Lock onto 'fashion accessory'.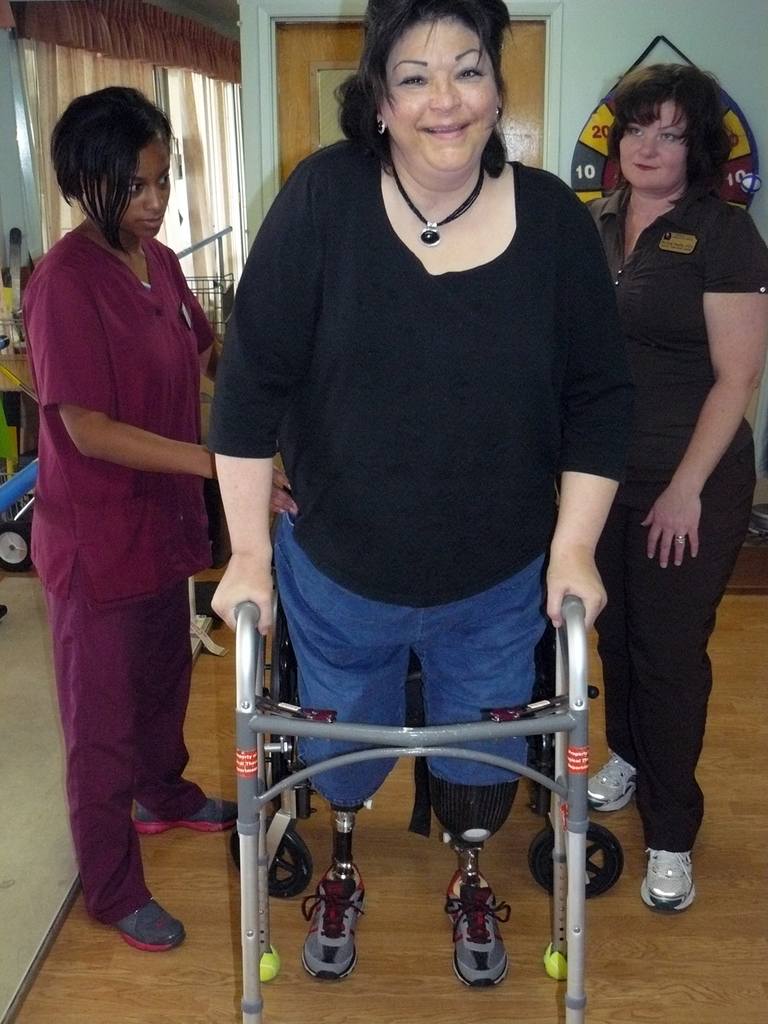
Locked: 111 897 185 956.
